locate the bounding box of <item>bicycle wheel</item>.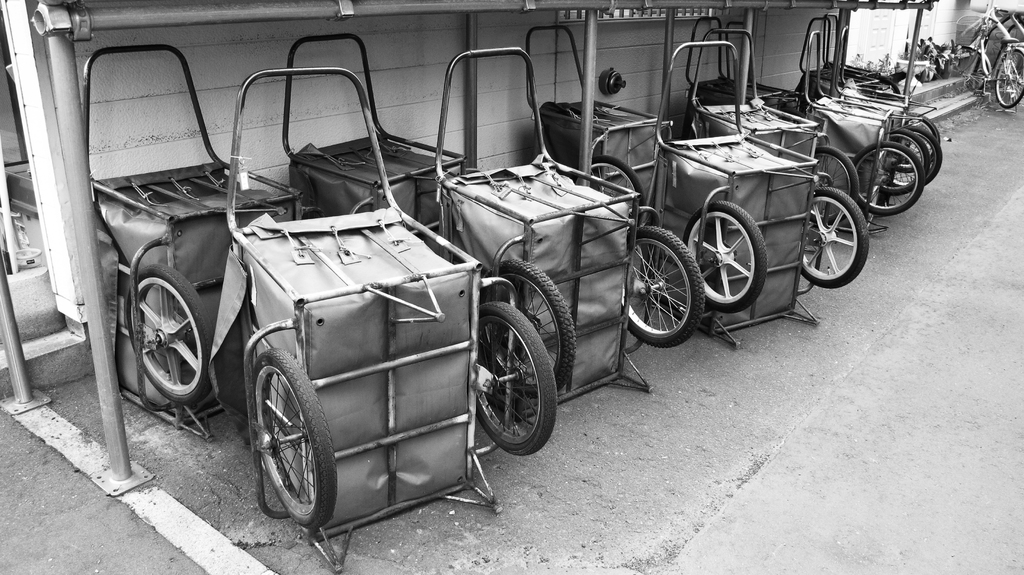
Bounding box: BBox(991, 42, 1023, 109).
